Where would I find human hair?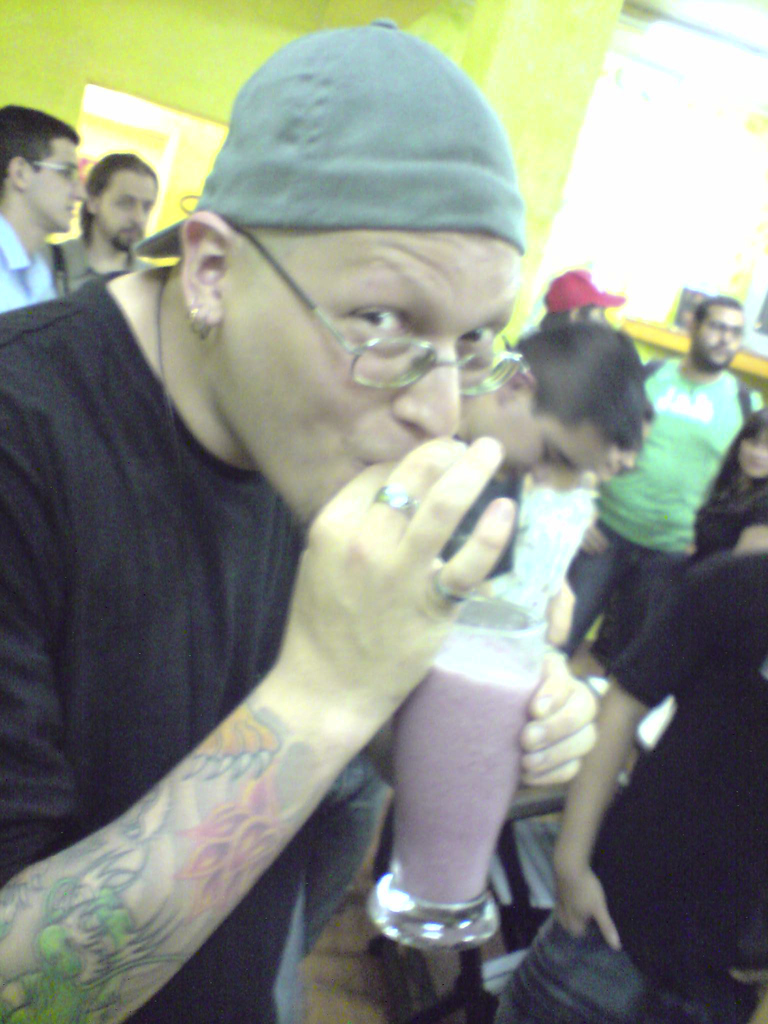
At 76/148/155/241.
